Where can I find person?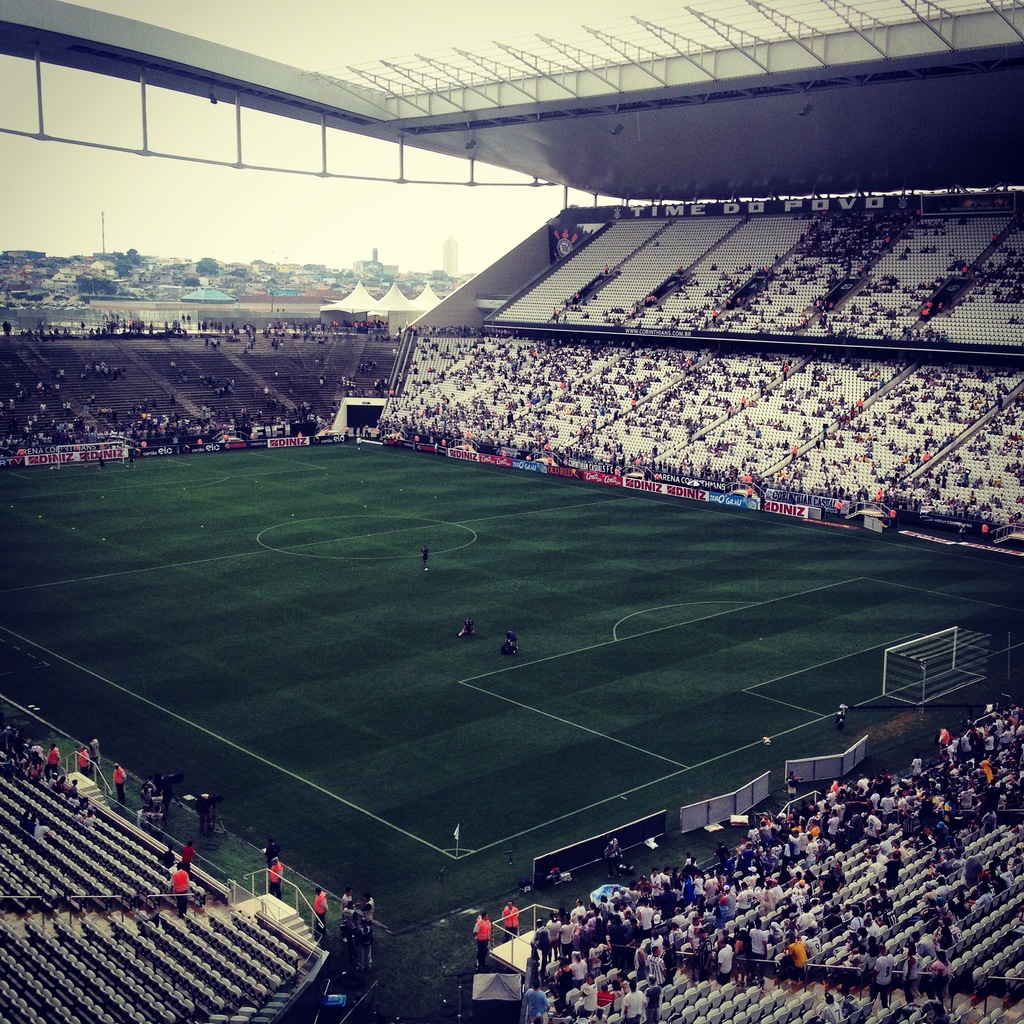
You can find it at (left=813, top=992, right=848, bottom=1023).
